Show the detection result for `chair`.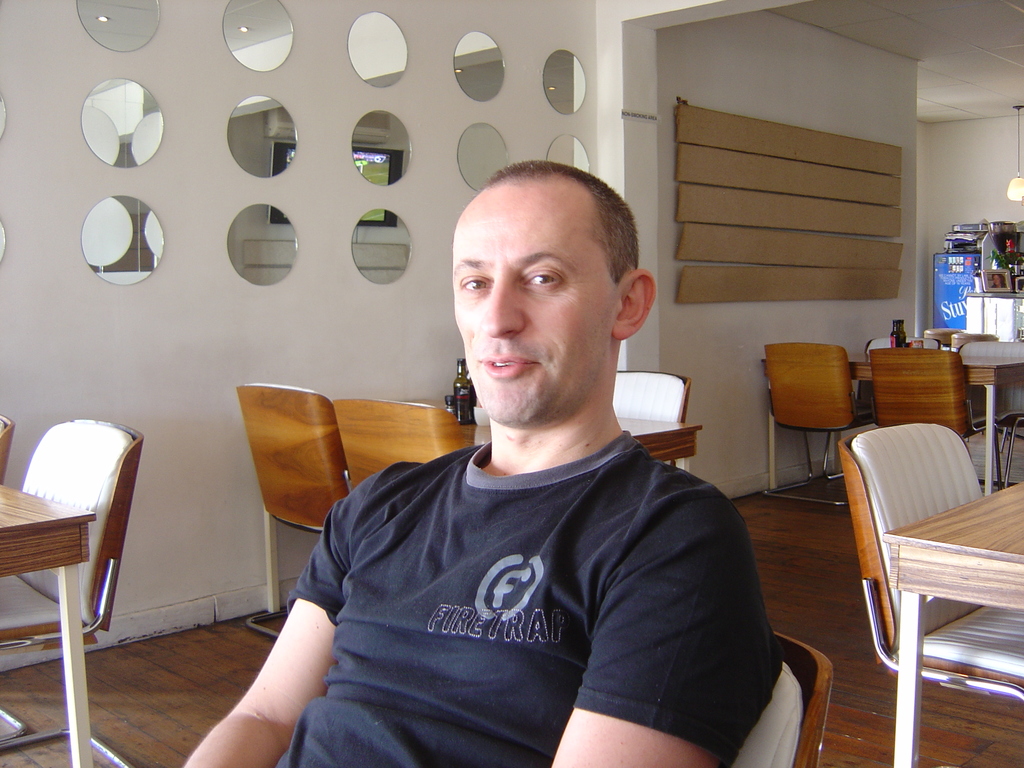
pyautogui.locateOnScreen(6, 418, 141, 767).
